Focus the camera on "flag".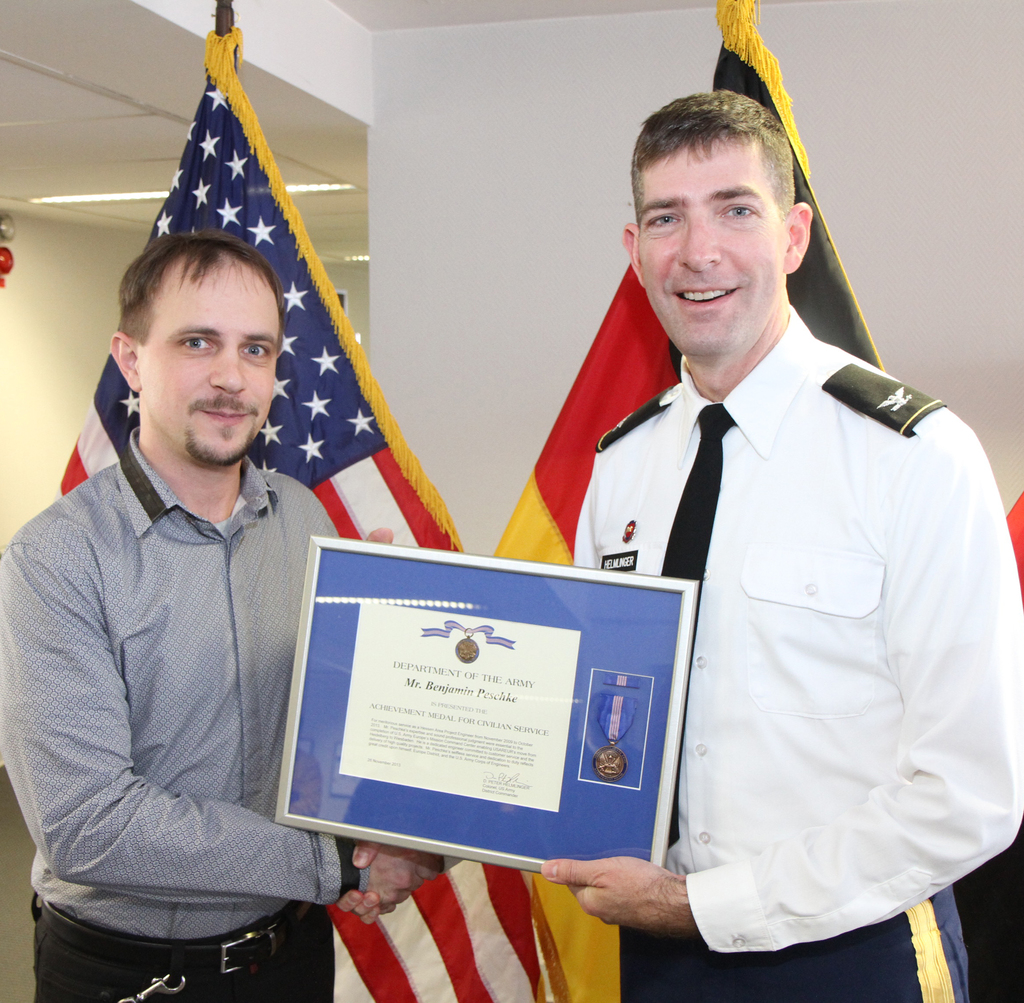
Focus region: l=317, t=0, r=1023, b=1002.
